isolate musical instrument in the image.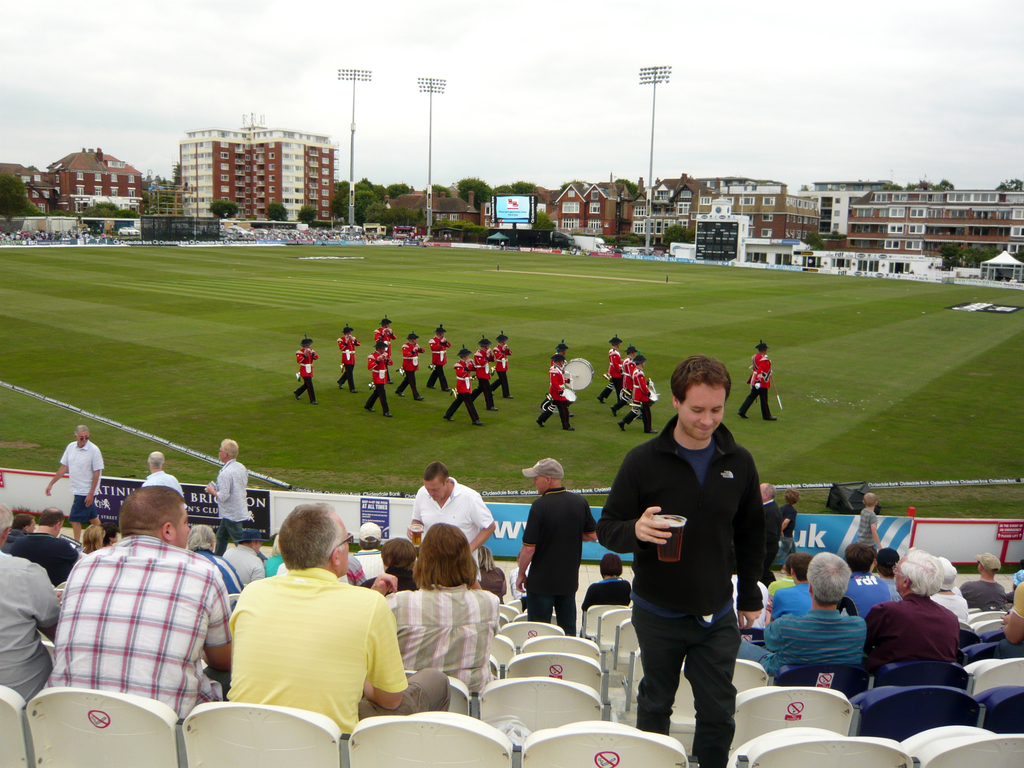
Isolated region: <region>560, 360, 588, 388</region>.
